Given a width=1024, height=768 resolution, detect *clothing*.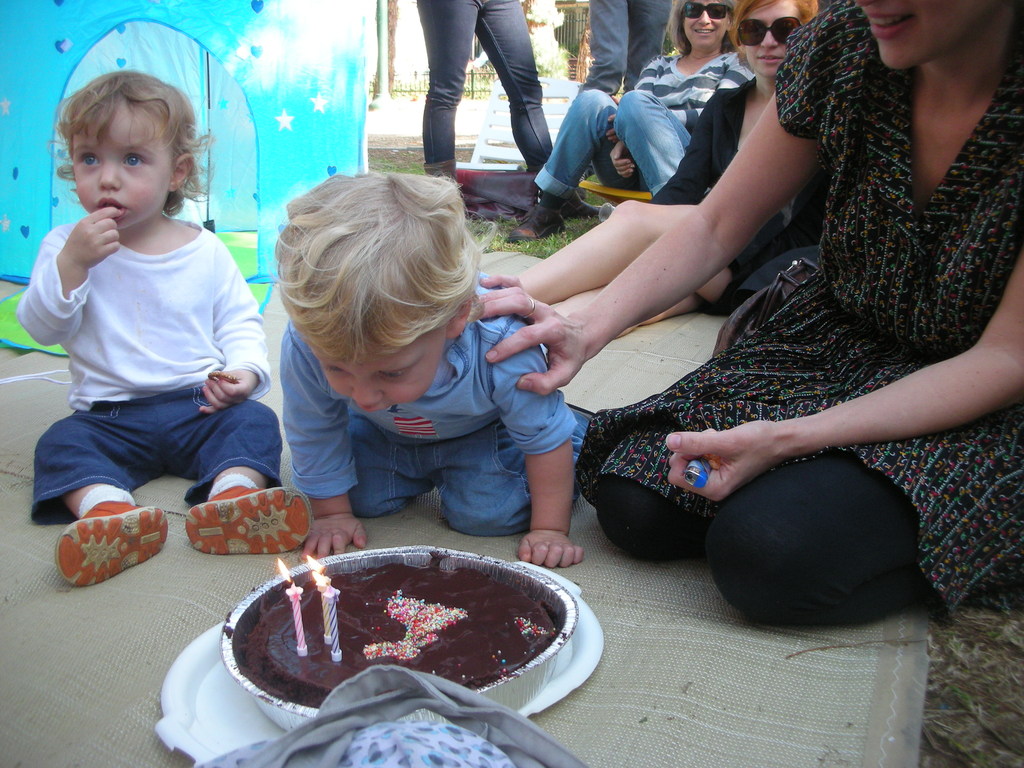
detection(682, 12, 1005, 566).
